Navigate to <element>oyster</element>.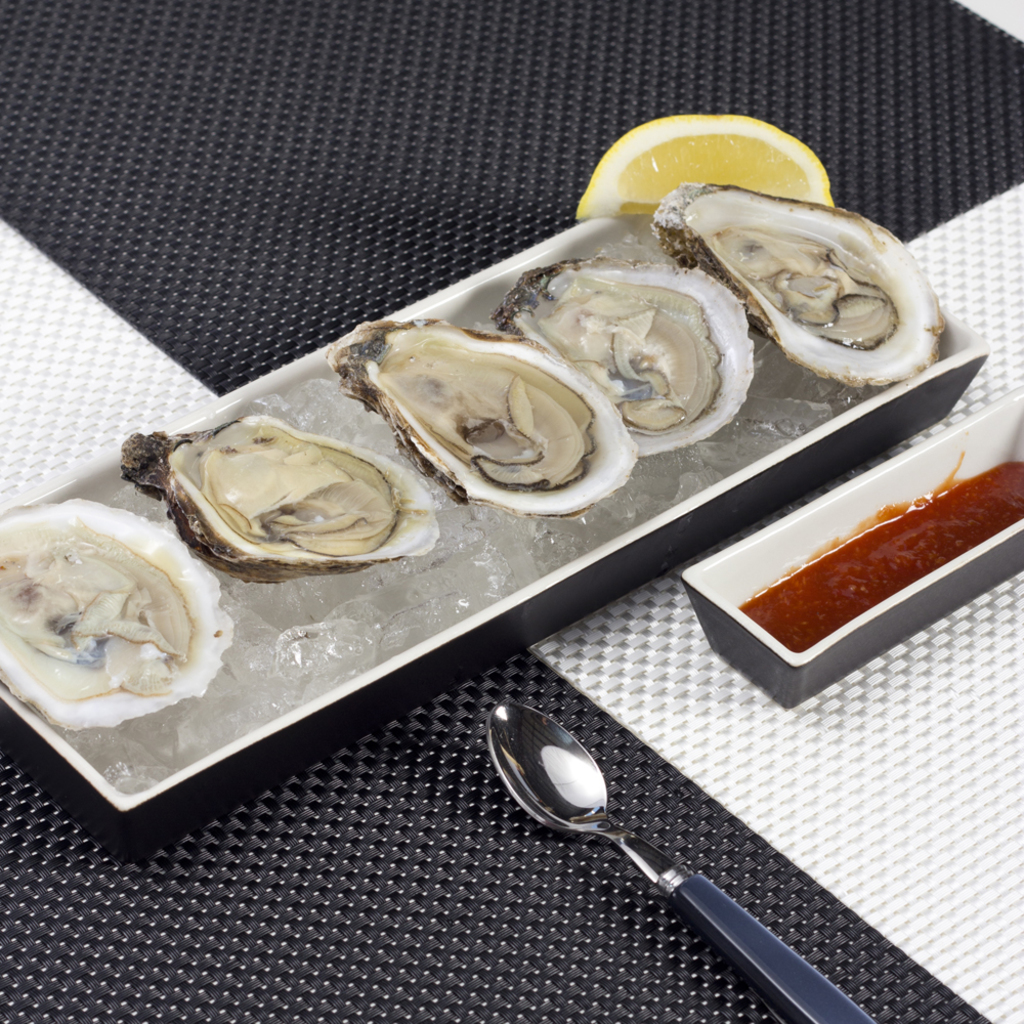
Navigation target: region(0, 496, 236, 730).
